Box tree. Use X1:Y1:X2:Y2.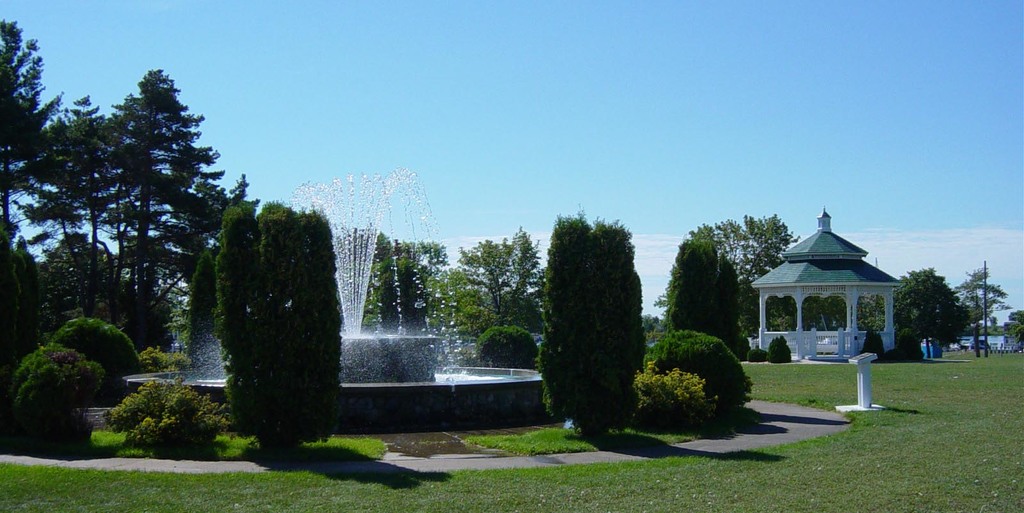
436:230:545:336.
